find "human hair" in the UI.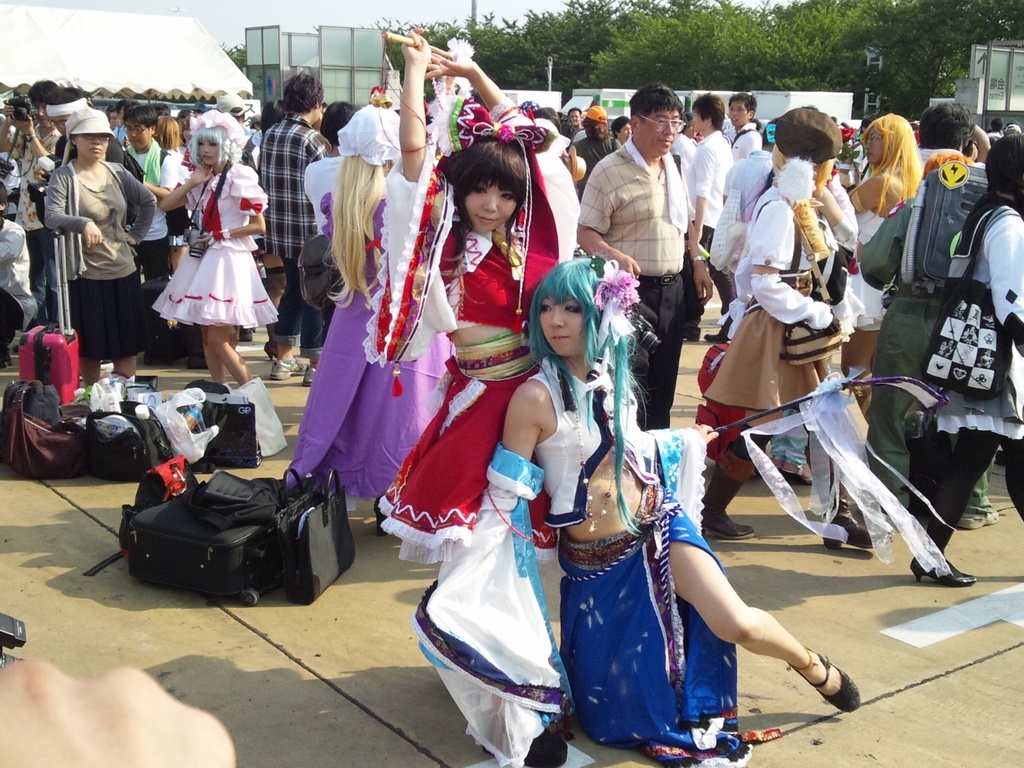
UI element at x1=985 y1=129 x2=1023 y2=217.
